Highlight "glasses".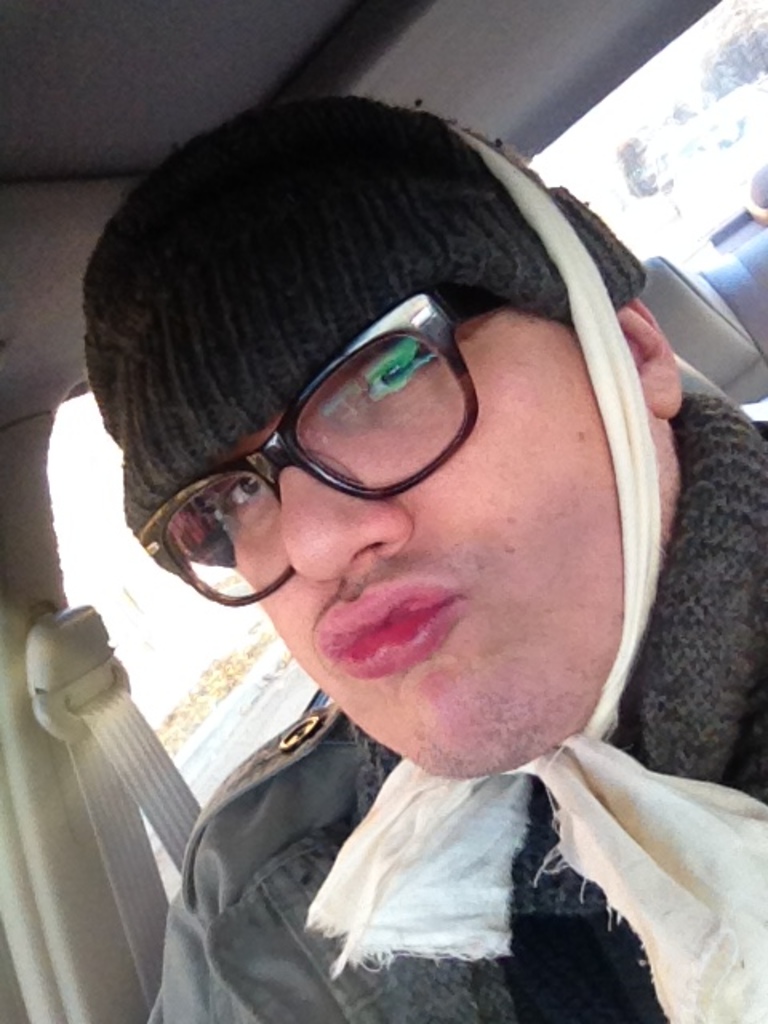
Highlighted region: 125,277,502,613.
